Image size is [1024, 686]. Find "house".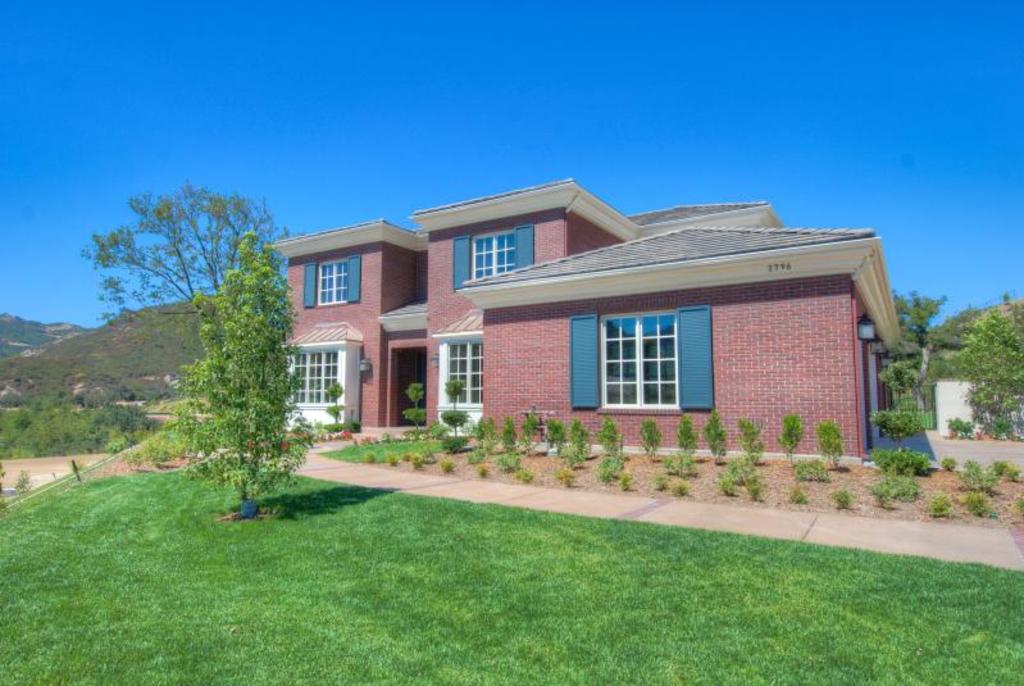
265,182,904,471.
